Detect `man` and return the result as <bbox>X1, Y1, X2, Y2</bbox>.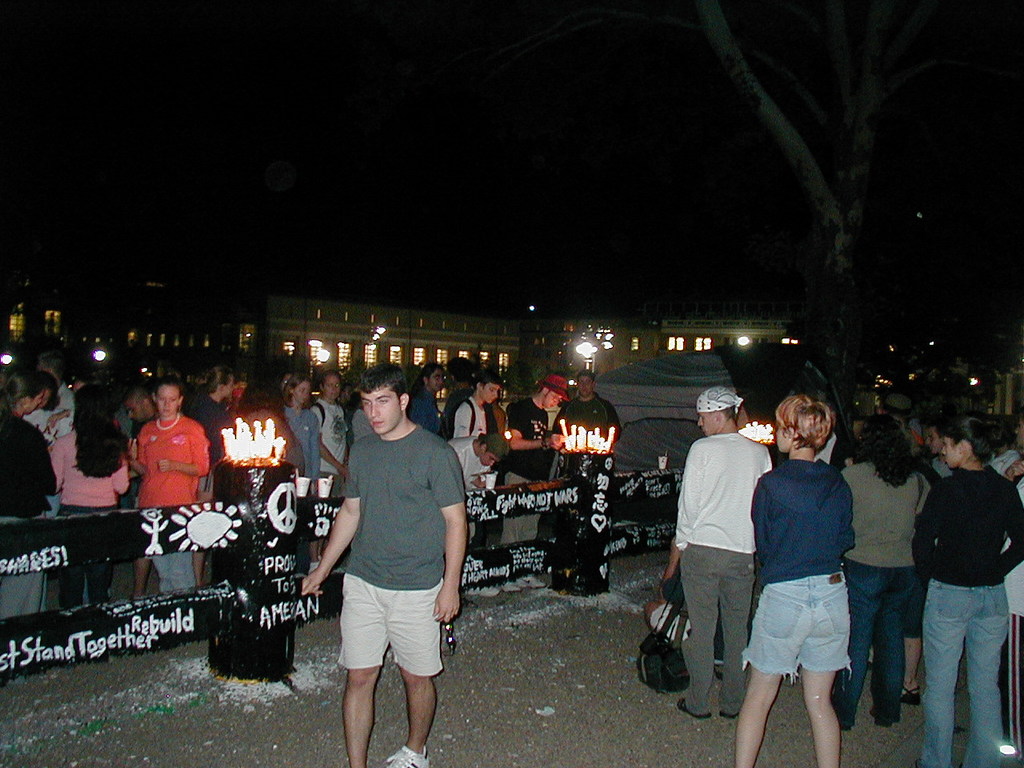
<bbox>504, 368, 570, 586</bbox>.
